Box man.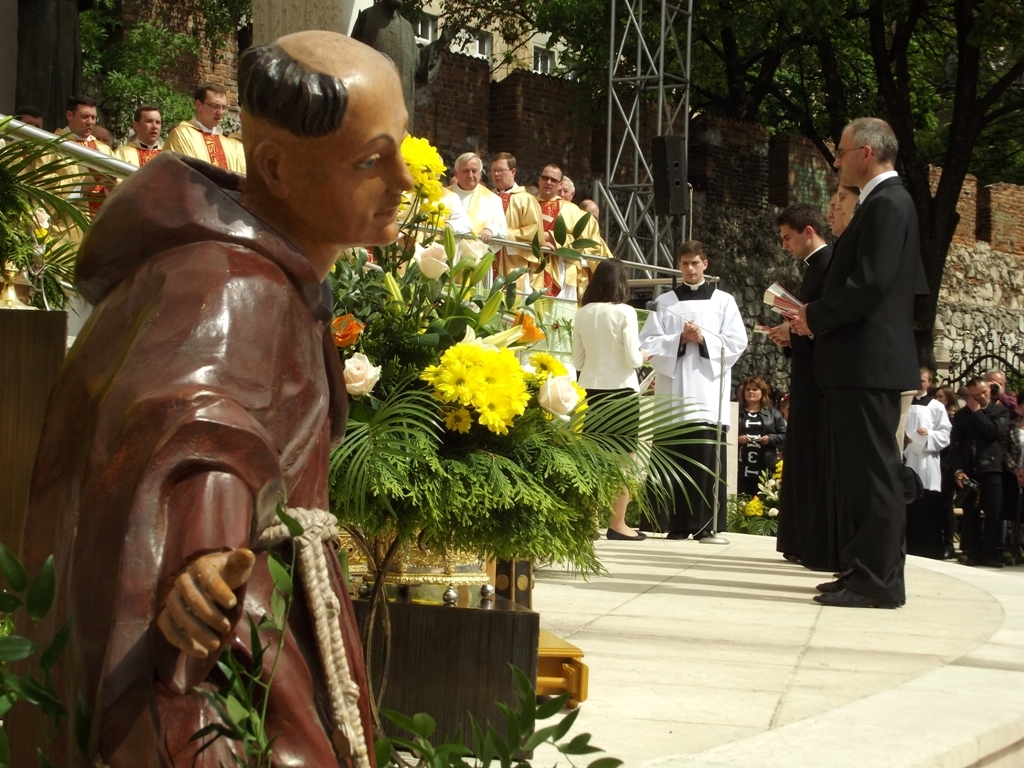
box=[776, 105, 949, 621].
